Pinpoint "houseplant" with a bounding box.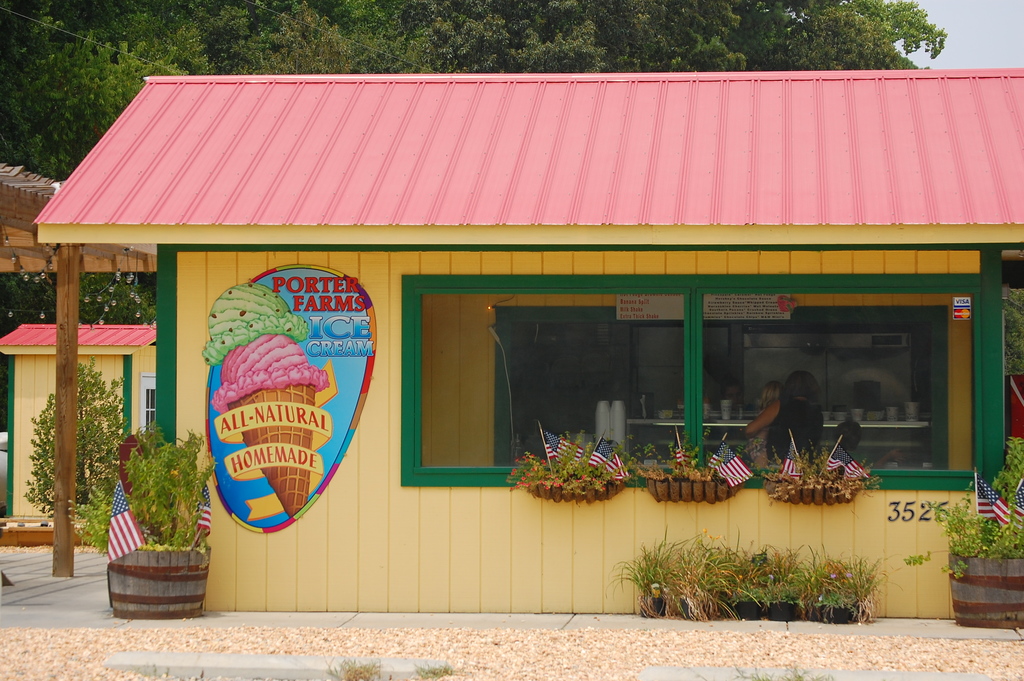
crop(100, 418, 209, 634).
